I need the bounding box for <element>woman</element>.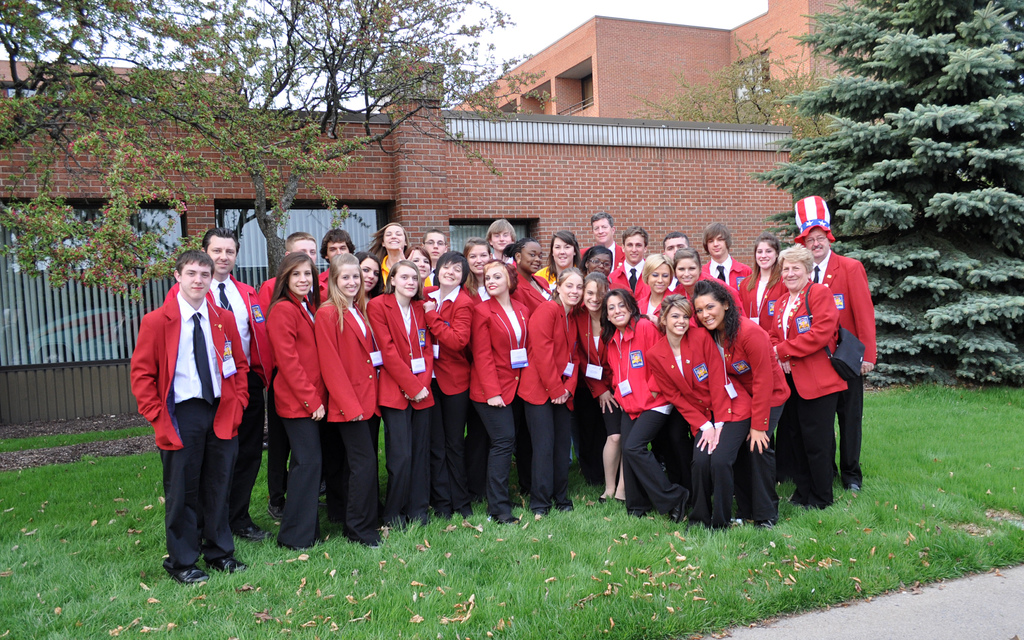
Here it is: (263, 251, 332, 547).
